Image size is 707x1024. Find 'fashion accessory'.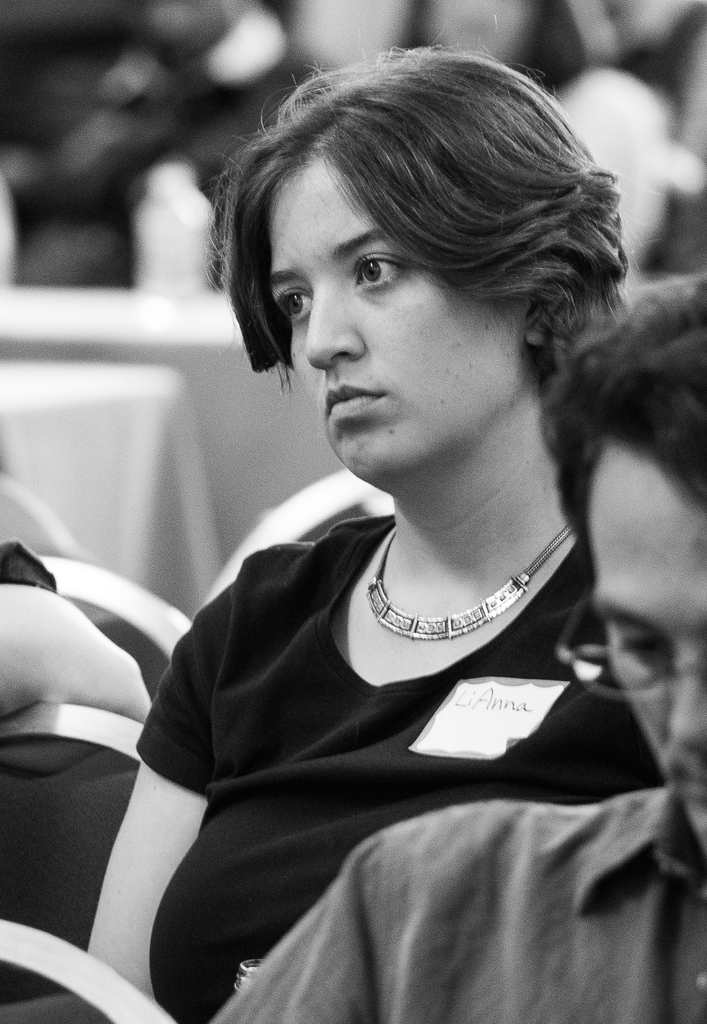
(363, 526, 576, 637).
